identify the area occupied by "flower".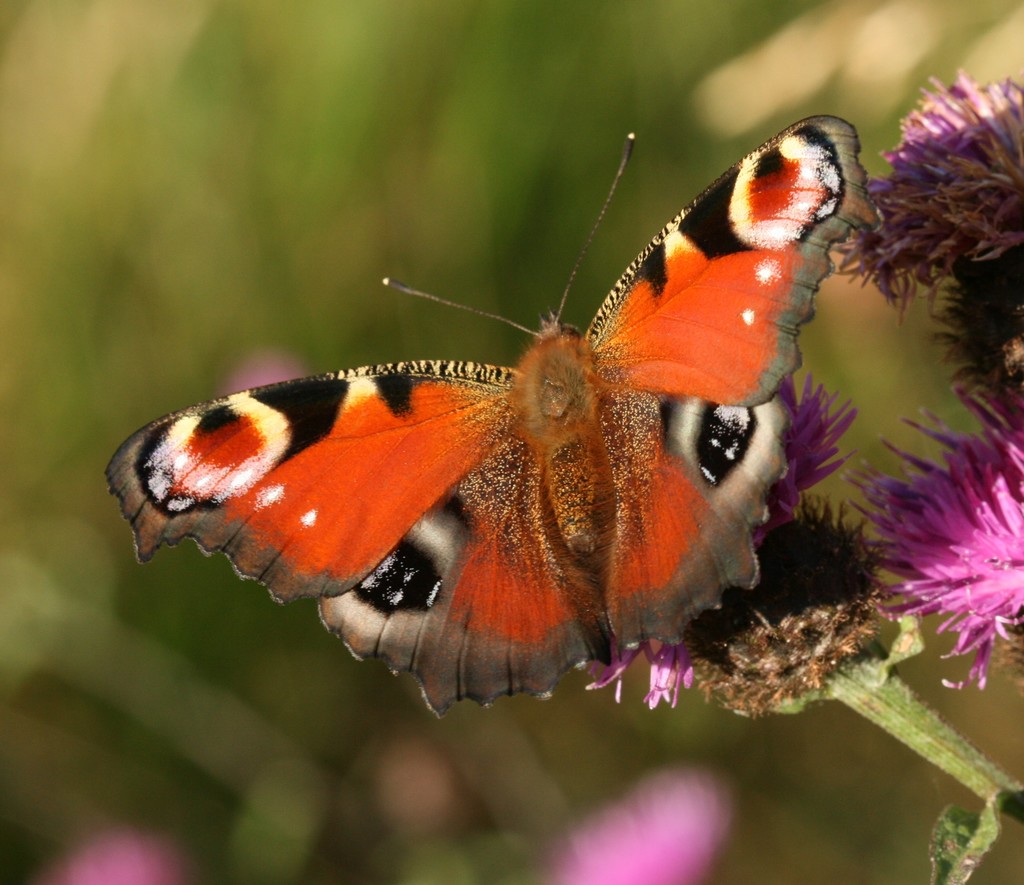
Area: x1=826 y1=70 x2=1023 y2=325.
